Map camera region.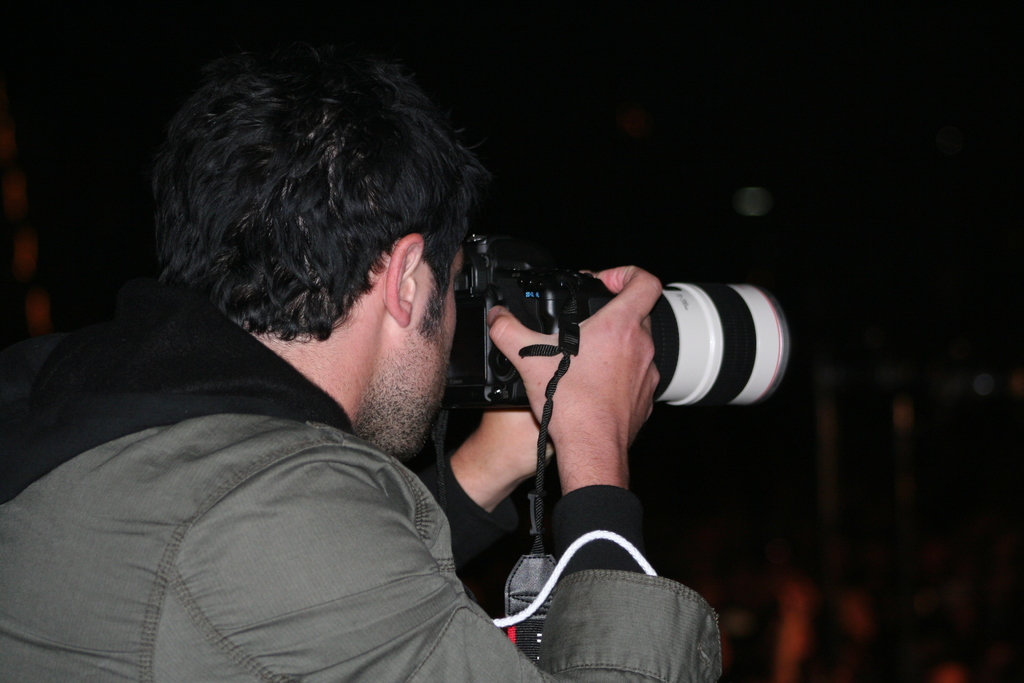
Mapped to [431, 230, 794, 427].
